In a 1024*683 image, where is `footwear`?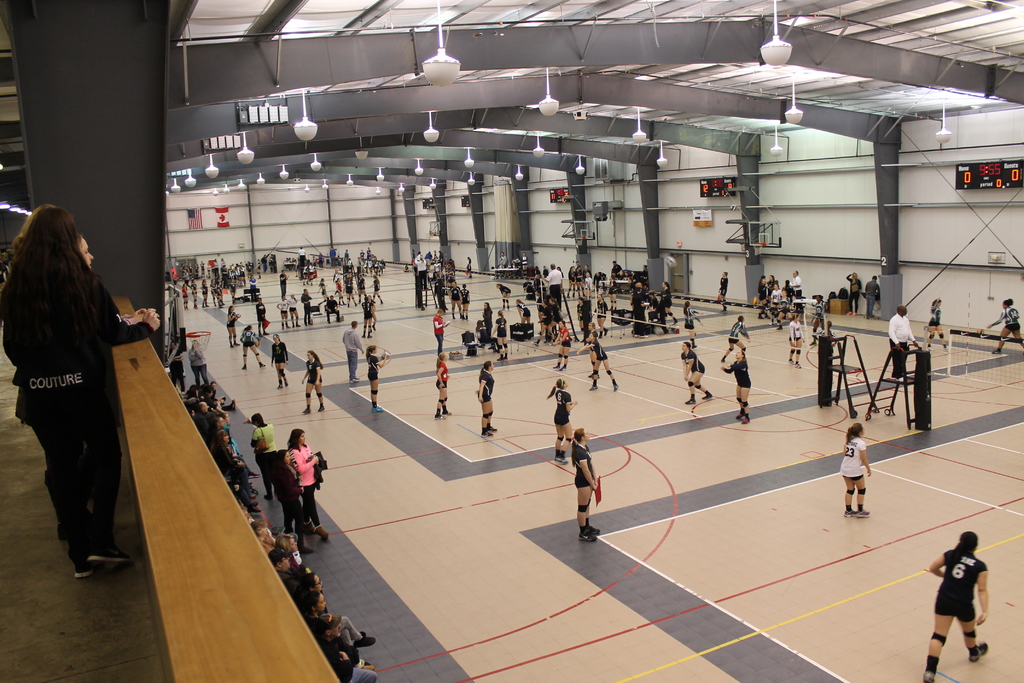
x1=355 y1=303 x2=356 y2=307.
